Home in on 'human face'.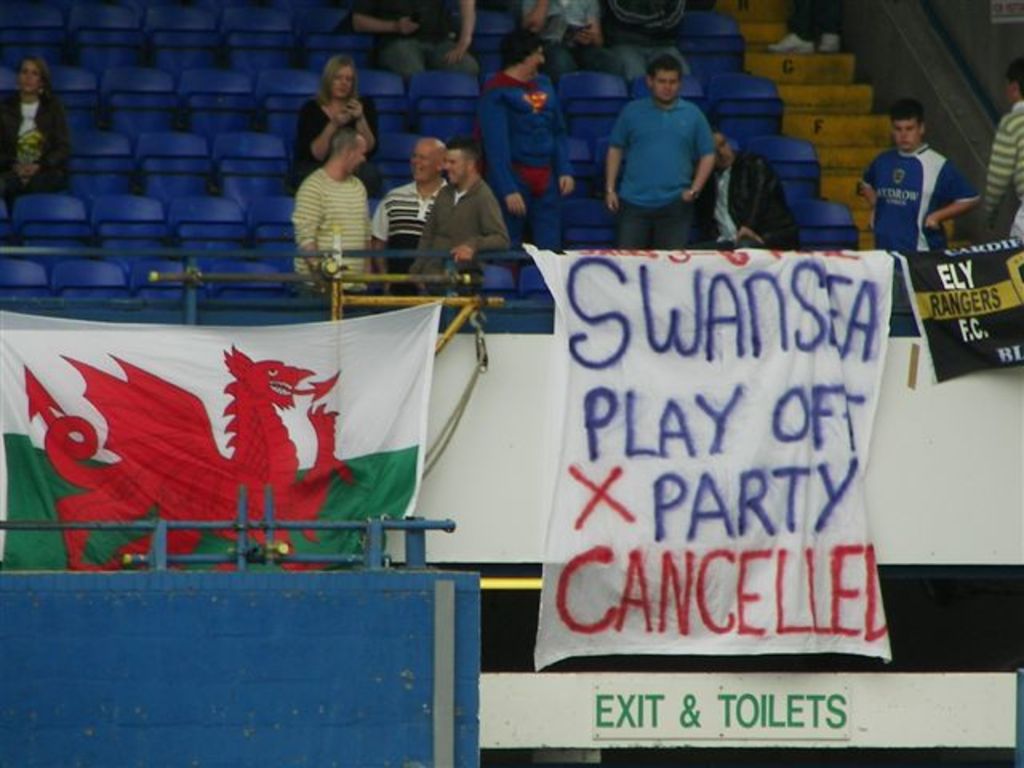
Homed in at detection(891, 117, 923, 144).
